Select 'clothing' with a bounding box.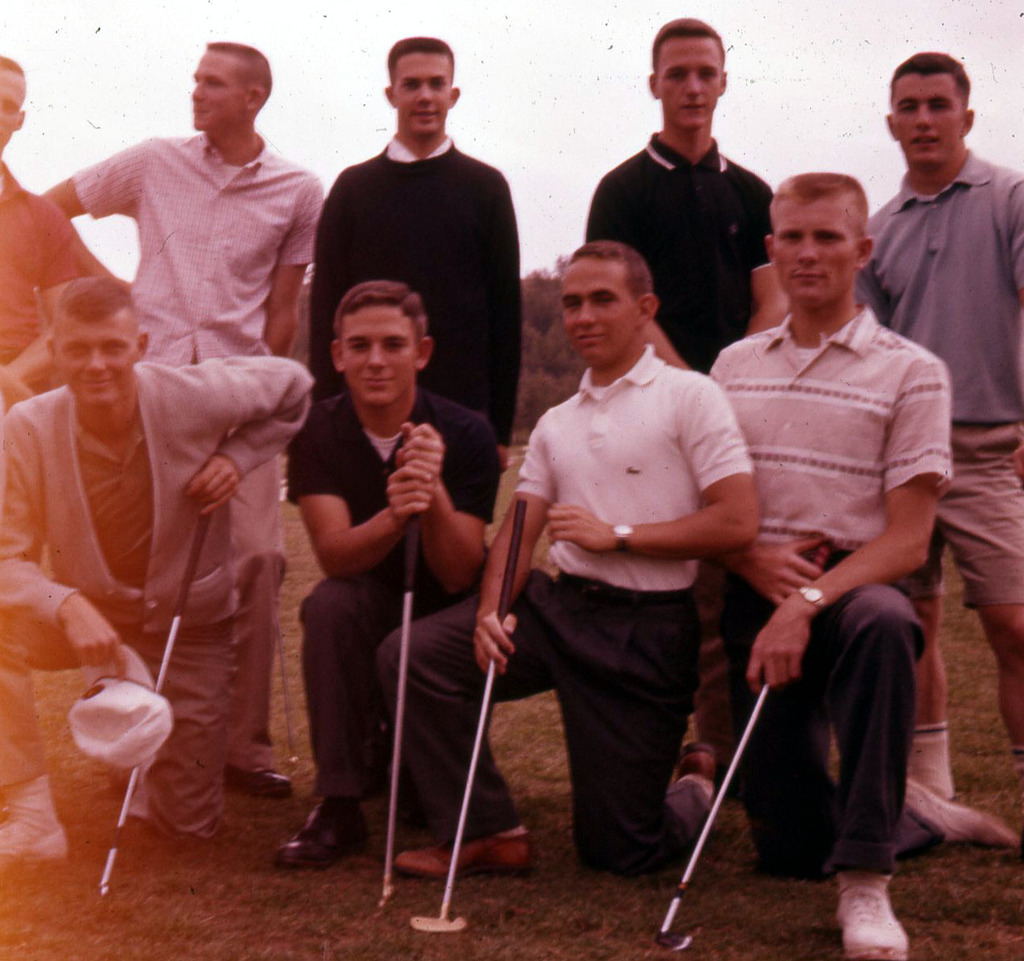
{"left": 856, "top": 149, "right": 1023, "bottom": 601}.
